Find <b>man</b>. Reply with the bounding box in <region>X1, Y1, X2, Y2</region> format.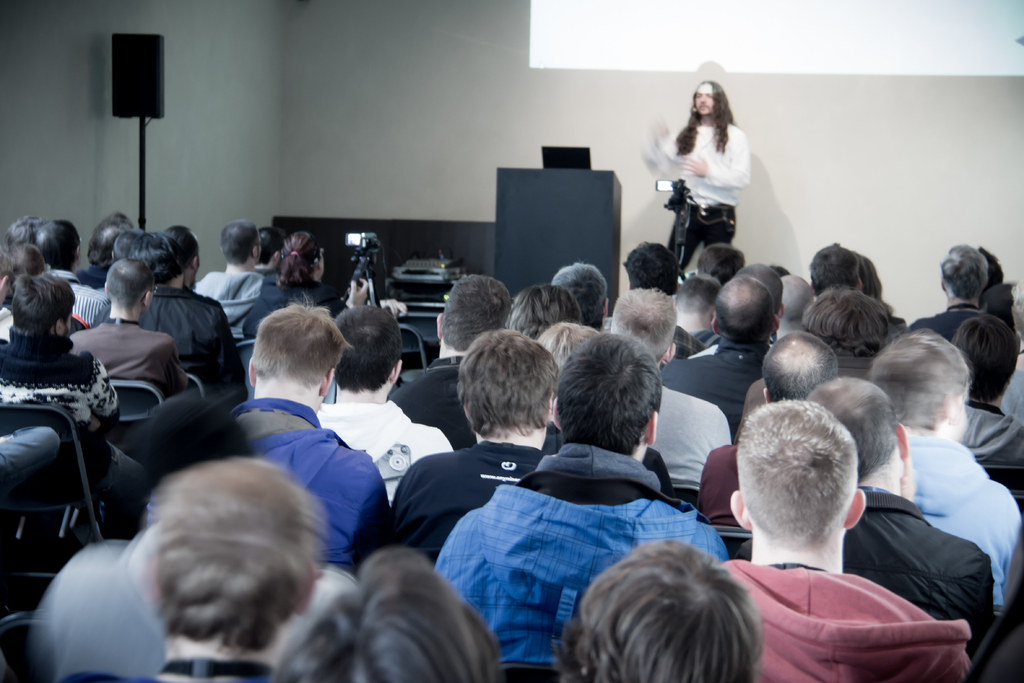
<region>641, 79, 751, 276</region>.
